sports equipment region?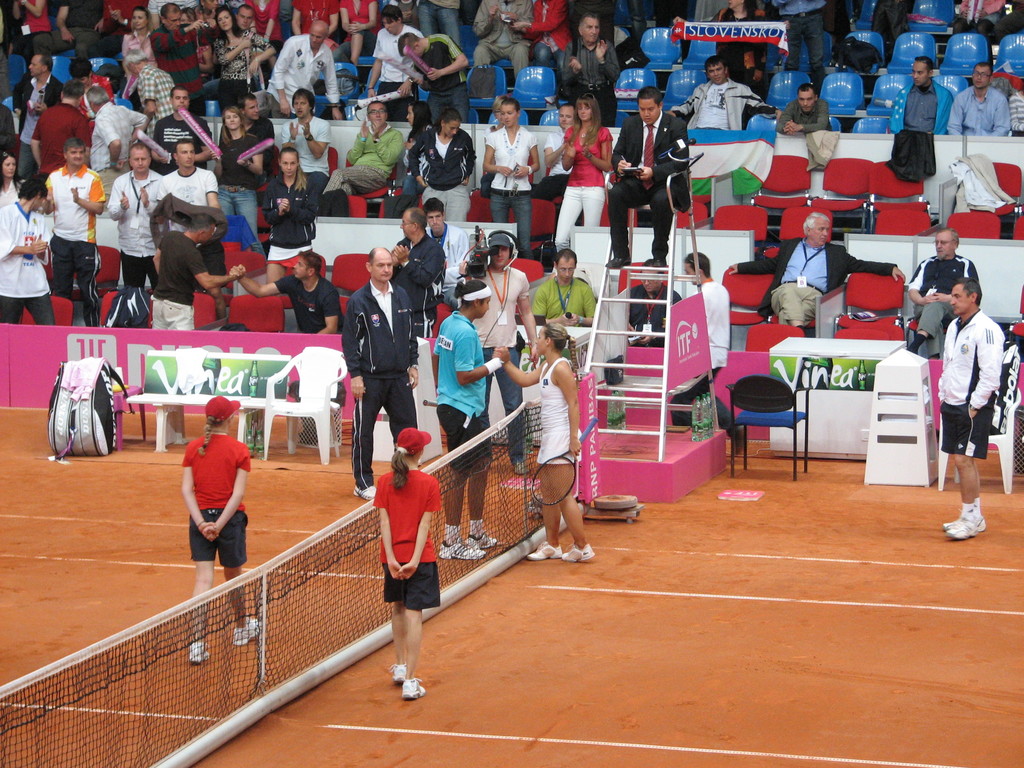
[191, 644, 211, 661]
